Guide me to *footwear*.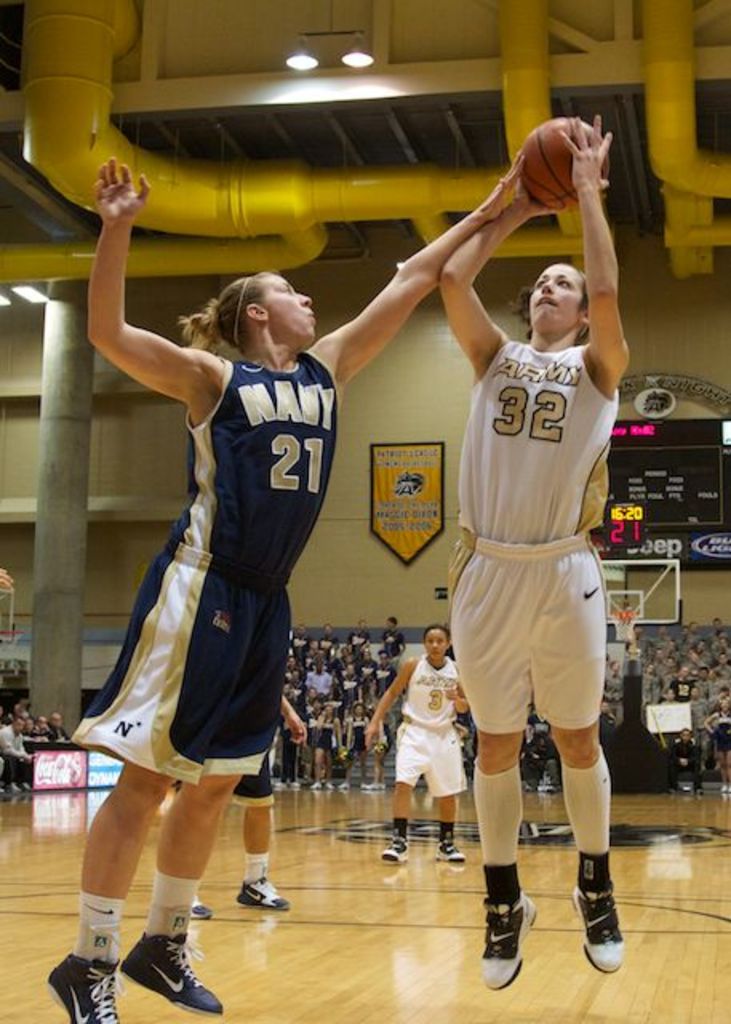
Guidance: (x1=358, y1=784, x2=365, y2=786).
